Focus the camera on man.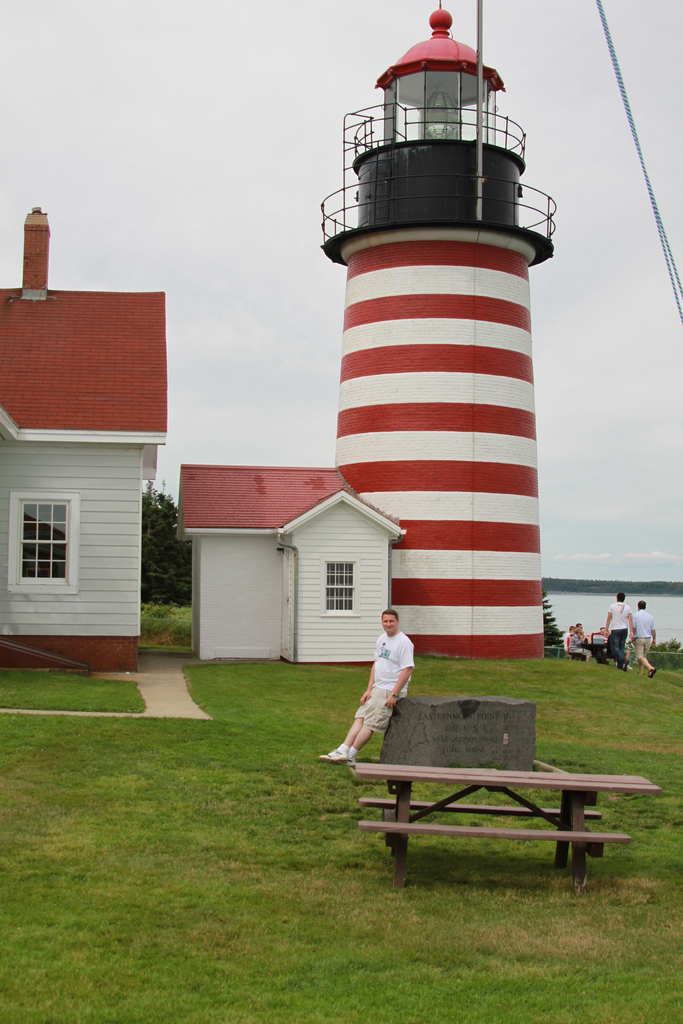
Focus region: [x1=635, y1=597, x2=658, y2=681].
